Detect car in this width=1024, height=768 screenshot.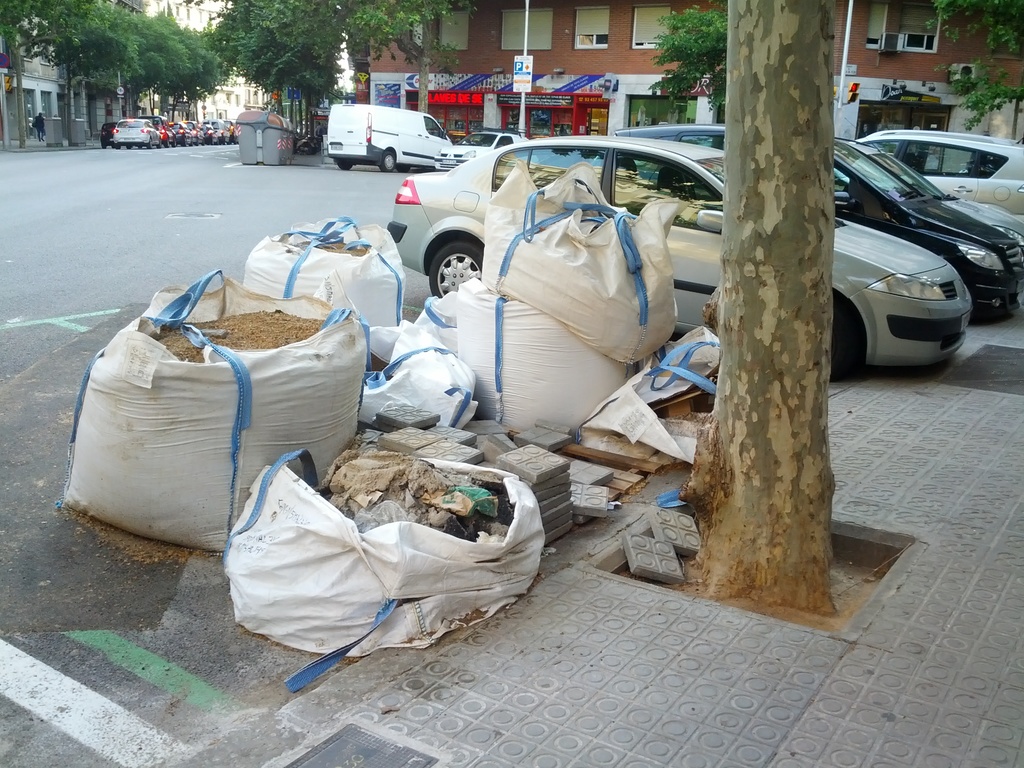
Detection: (x1=652, y1=124, x2=1023, y2=318).
